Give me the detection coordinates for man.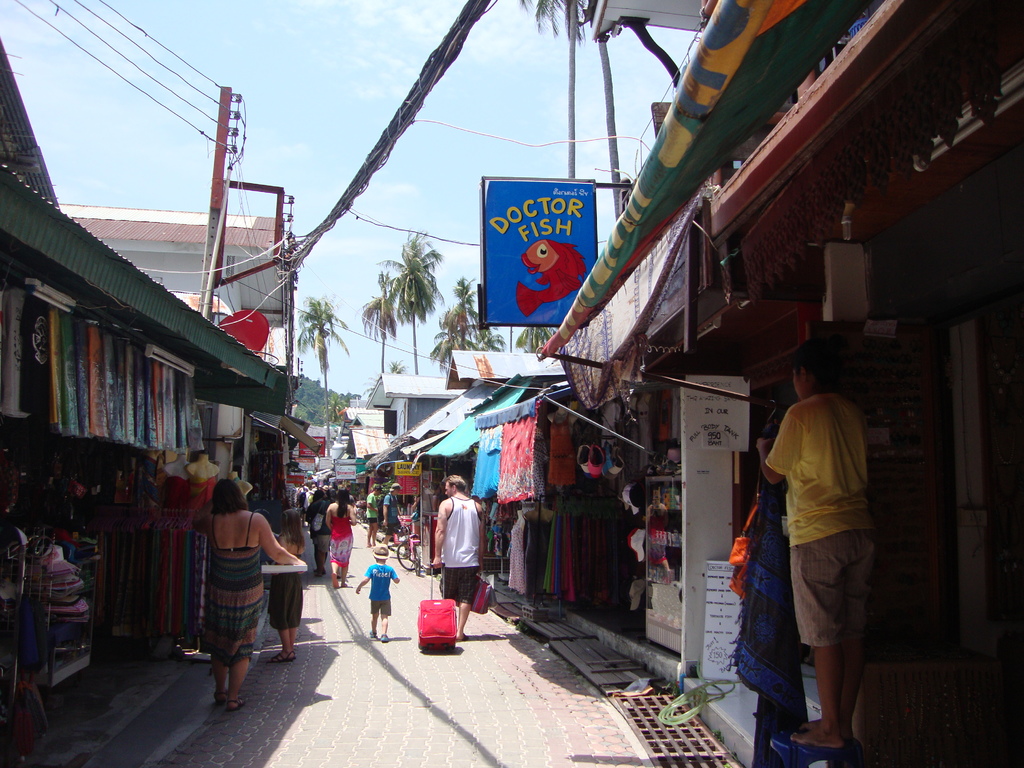
[x1=744, y1=349, x2=898, y2=767].
